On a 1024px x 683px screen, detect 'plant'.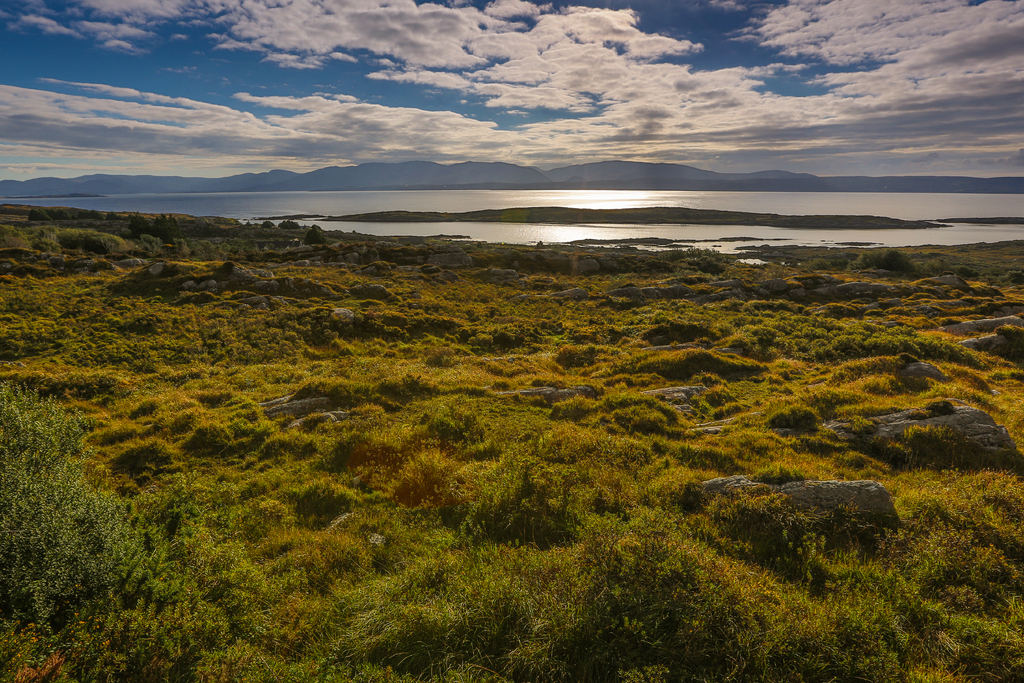
crop(3, 391, 96, 633).
